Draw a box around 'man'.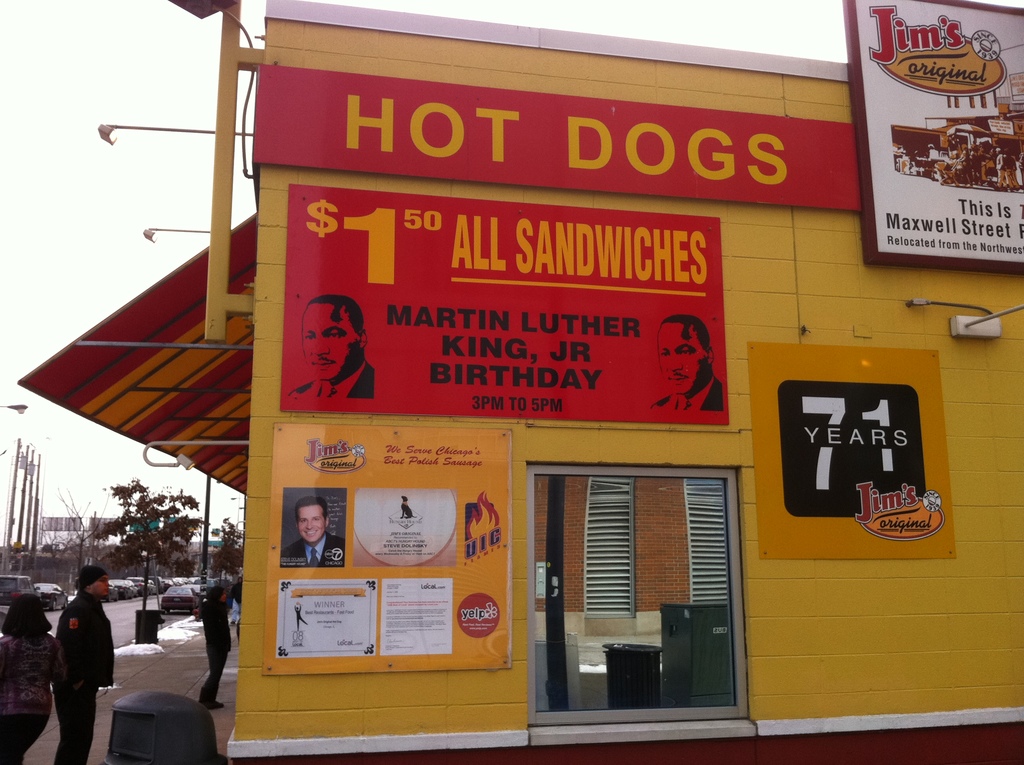
<bbox>282, 499, 338, 574</bbox>.
